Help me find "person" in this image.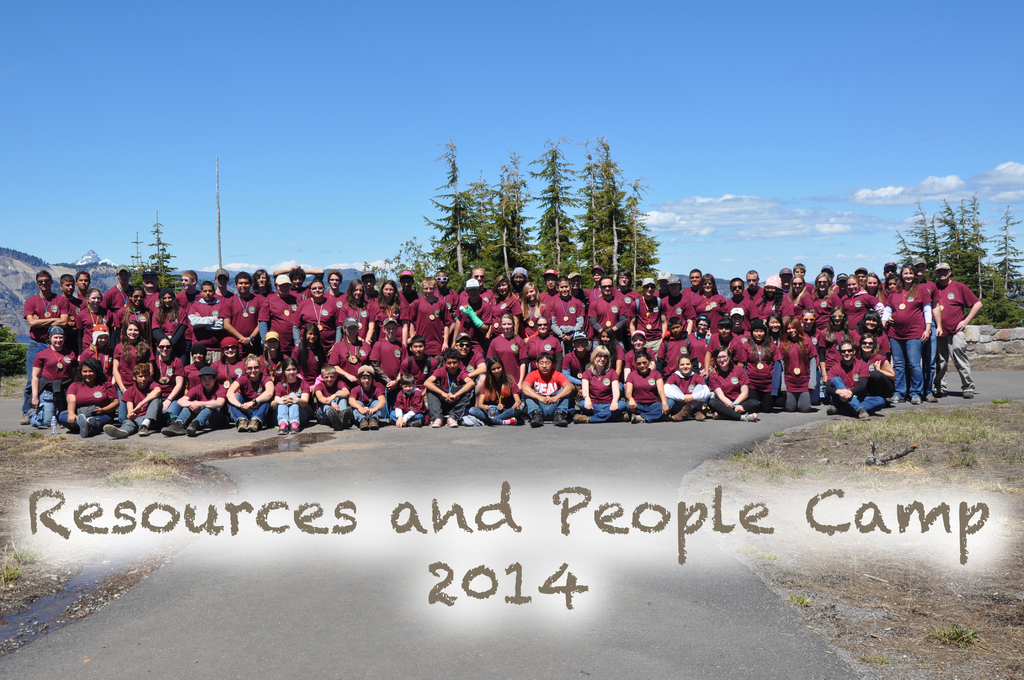
Found it: x1=518 y1=351 x2=570 y2=427.
